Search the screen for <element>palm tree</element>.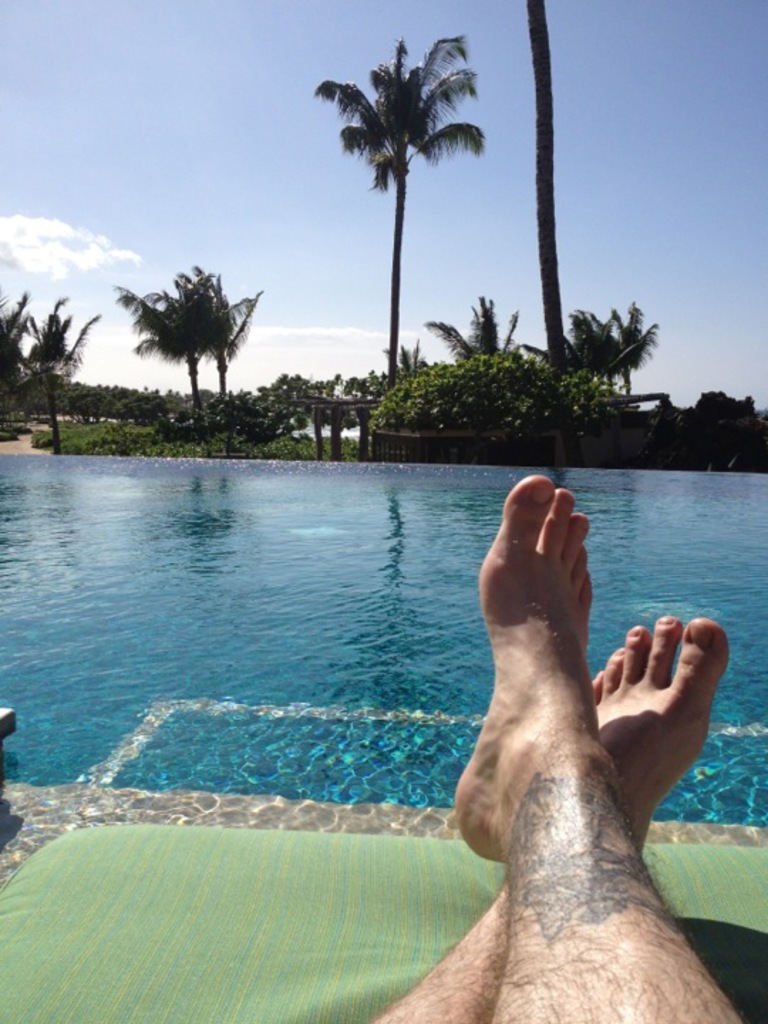
Found at 558/304/612/375.
